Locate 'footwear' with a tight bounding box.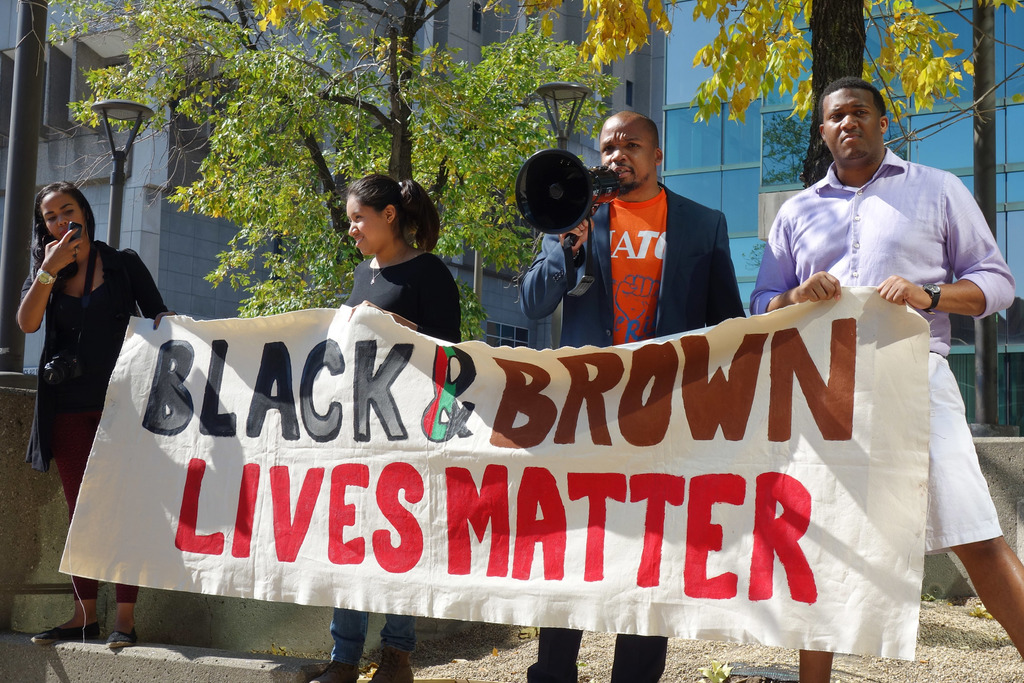
[x1=305, y1=656, x2=358, y2=682].
